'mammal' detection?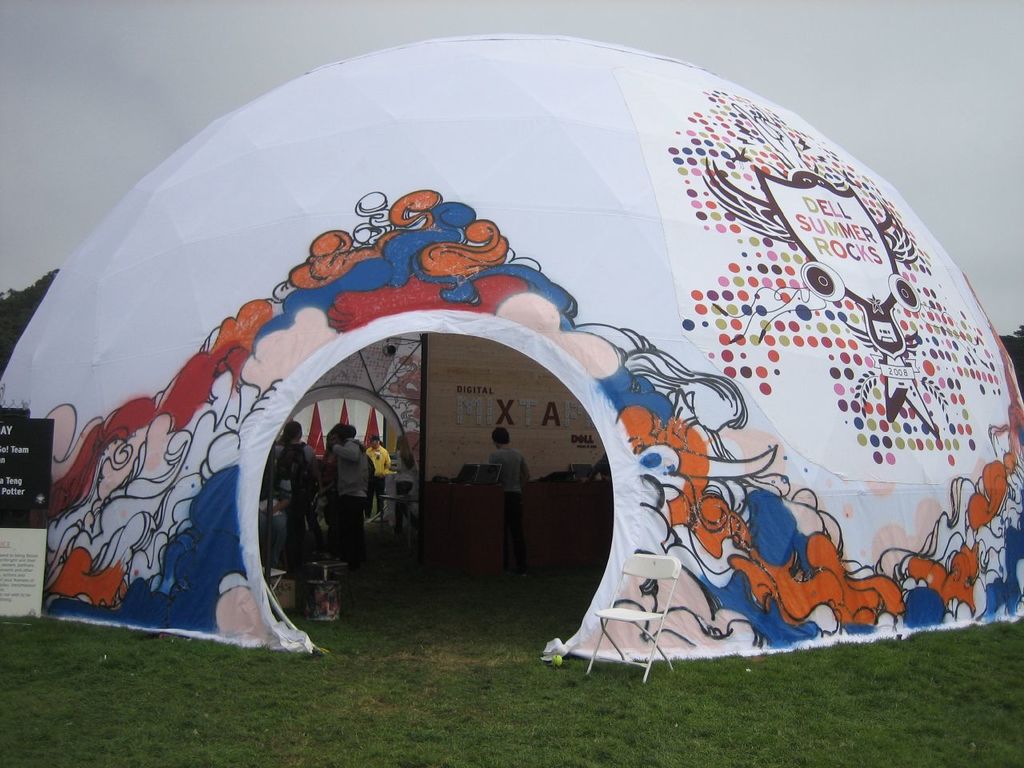
detection(367, 431, 388, 513)
